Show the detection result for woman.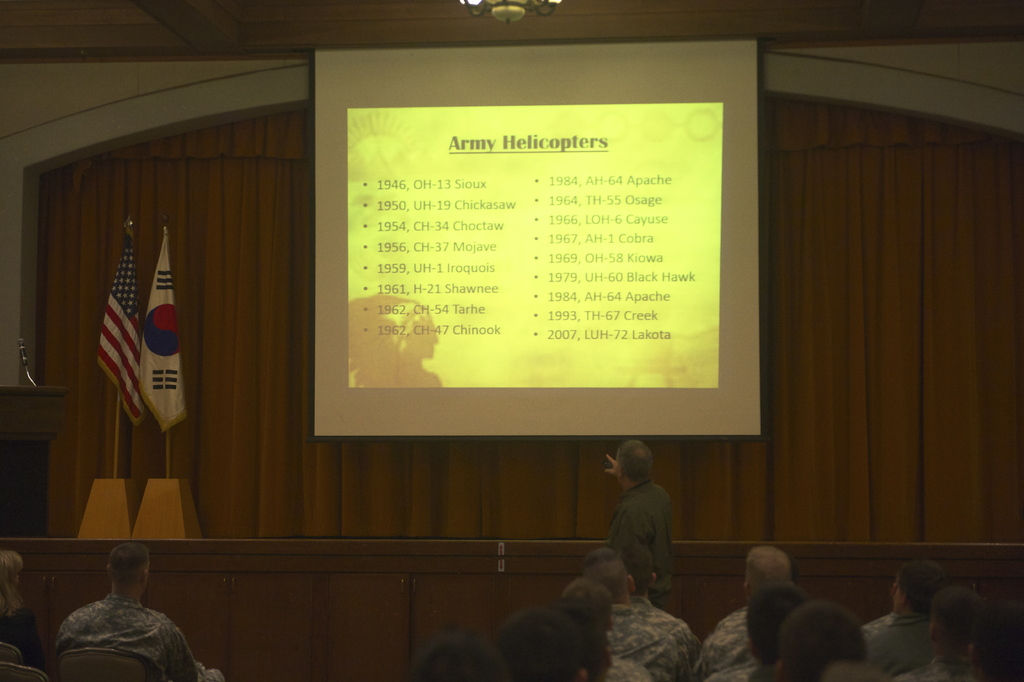
locate(0, 554, 52, 680).
